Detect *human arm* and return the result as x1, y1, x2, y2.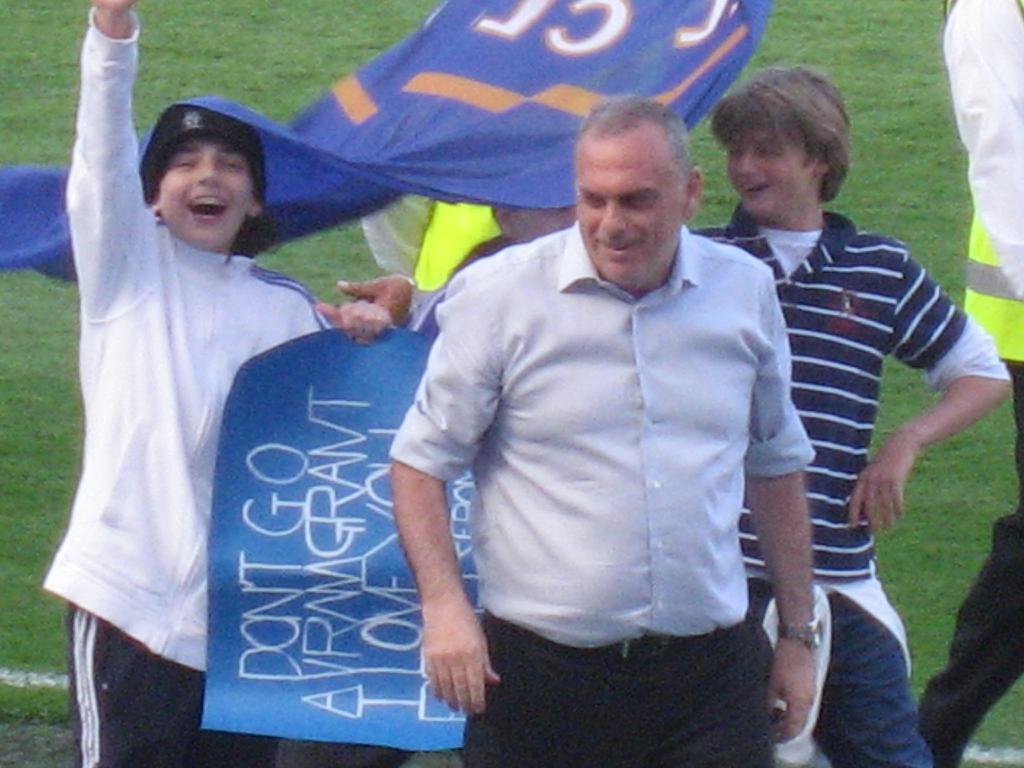
313, 301, 397, 349.
